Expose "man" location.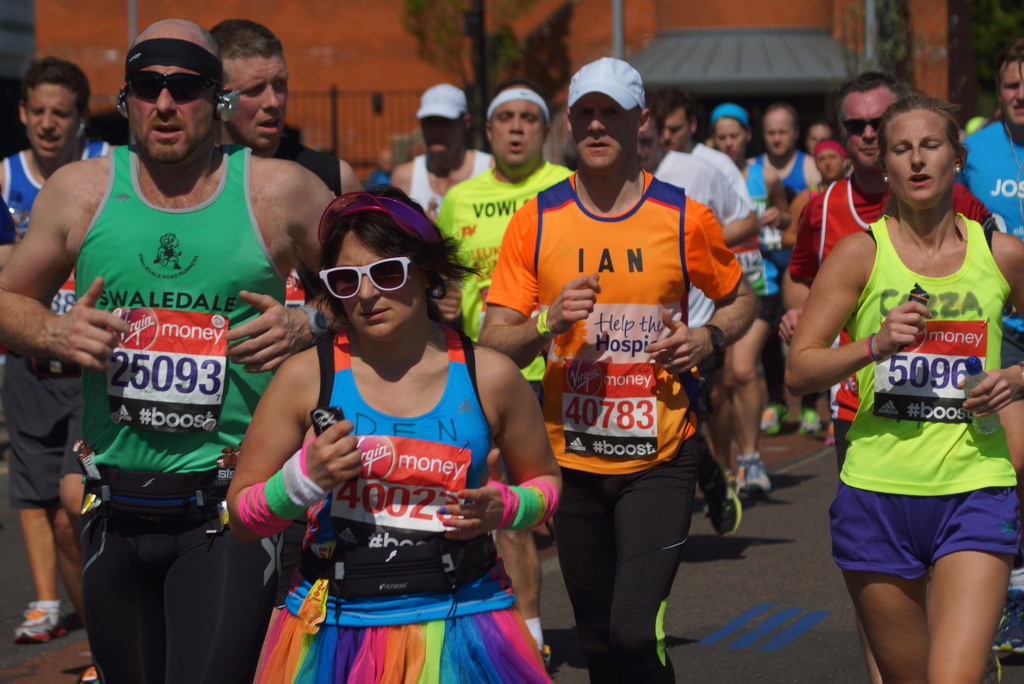
Exposed at <box>614,99,771,530</box>.
